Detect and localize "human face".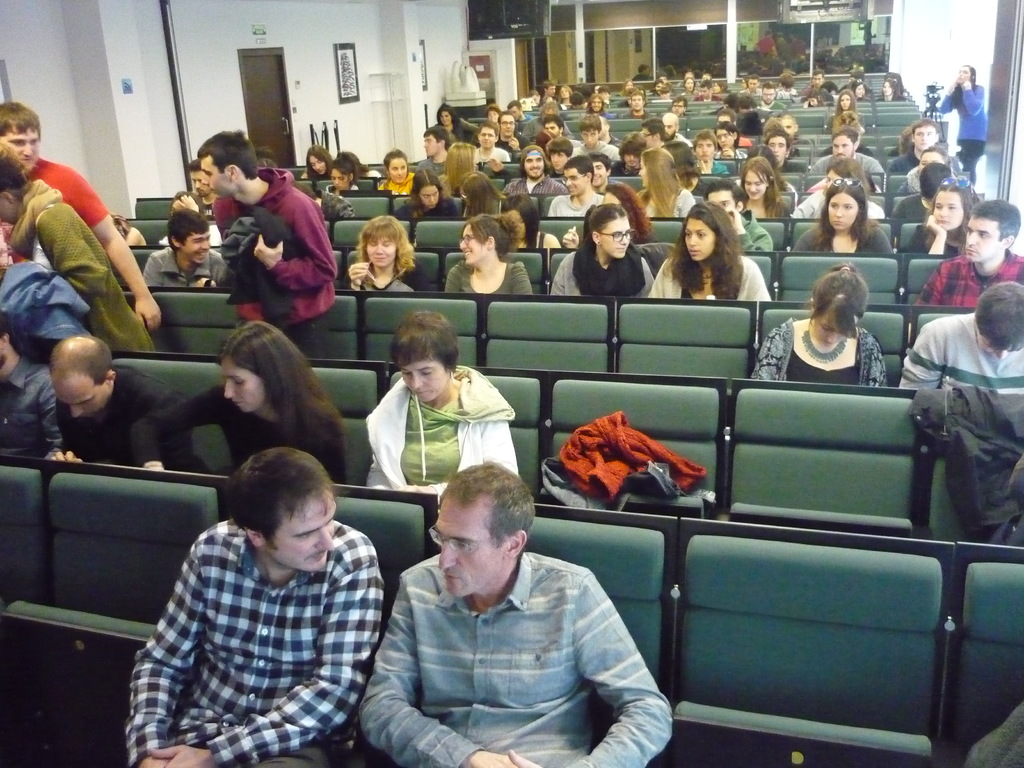
Localized at locate(813, 76, 824, 84).
